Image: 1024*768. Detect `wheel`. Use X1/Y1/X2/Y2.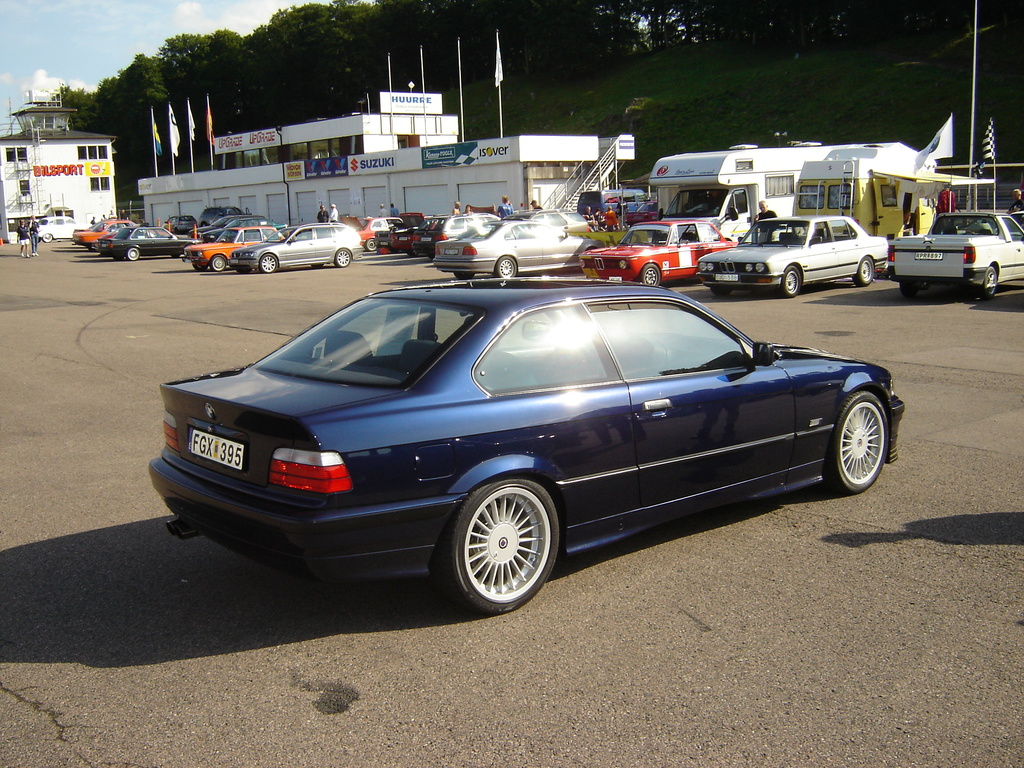
210/257/228/273.
